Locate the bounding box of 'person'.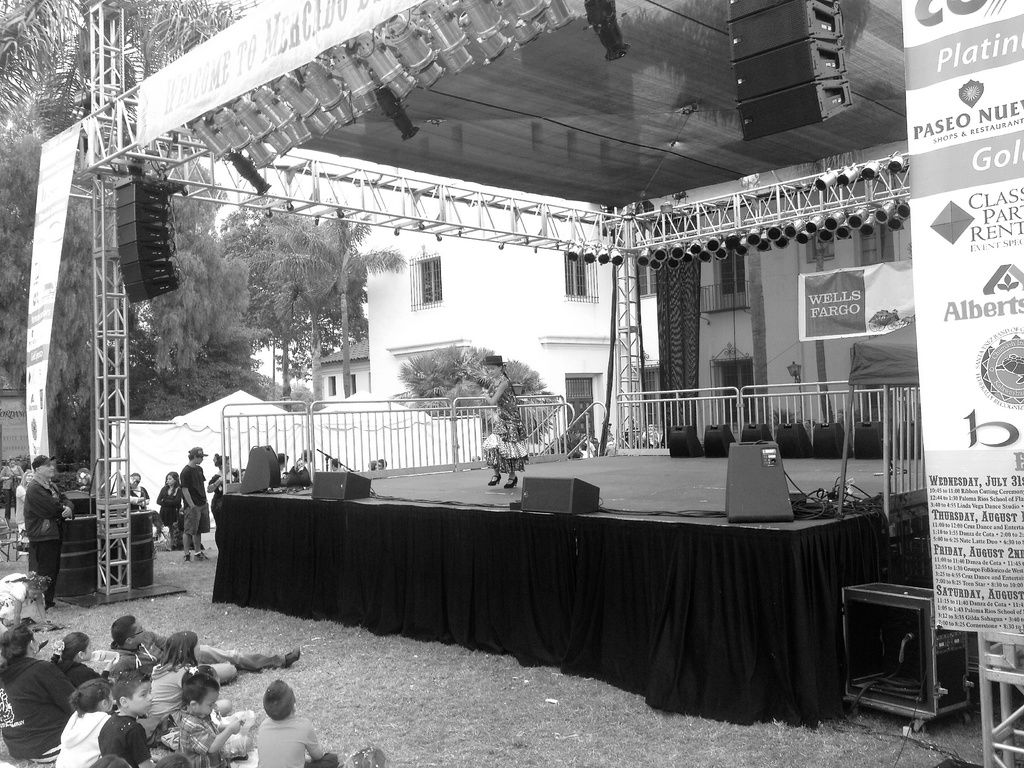
Bounding box: <bbox>178, 664, 253, 767</bbox>.
